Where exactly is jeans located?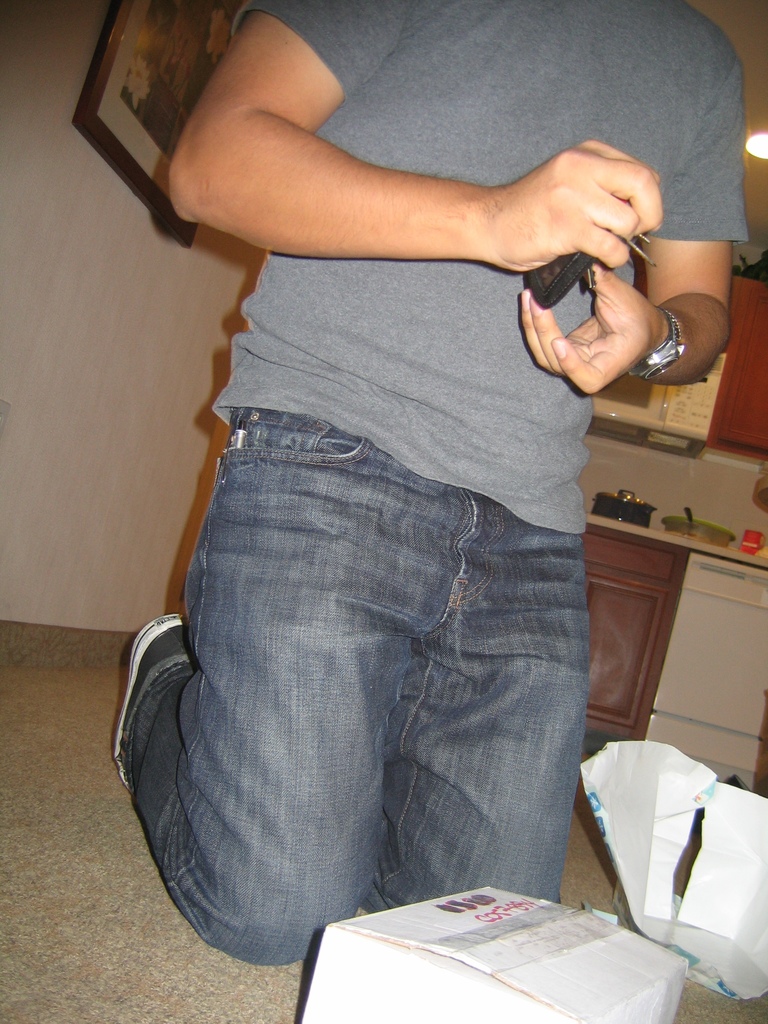
Its bounding box is {"x1": 122, "y1": 409, "x2": 593, "y2": 967}.
